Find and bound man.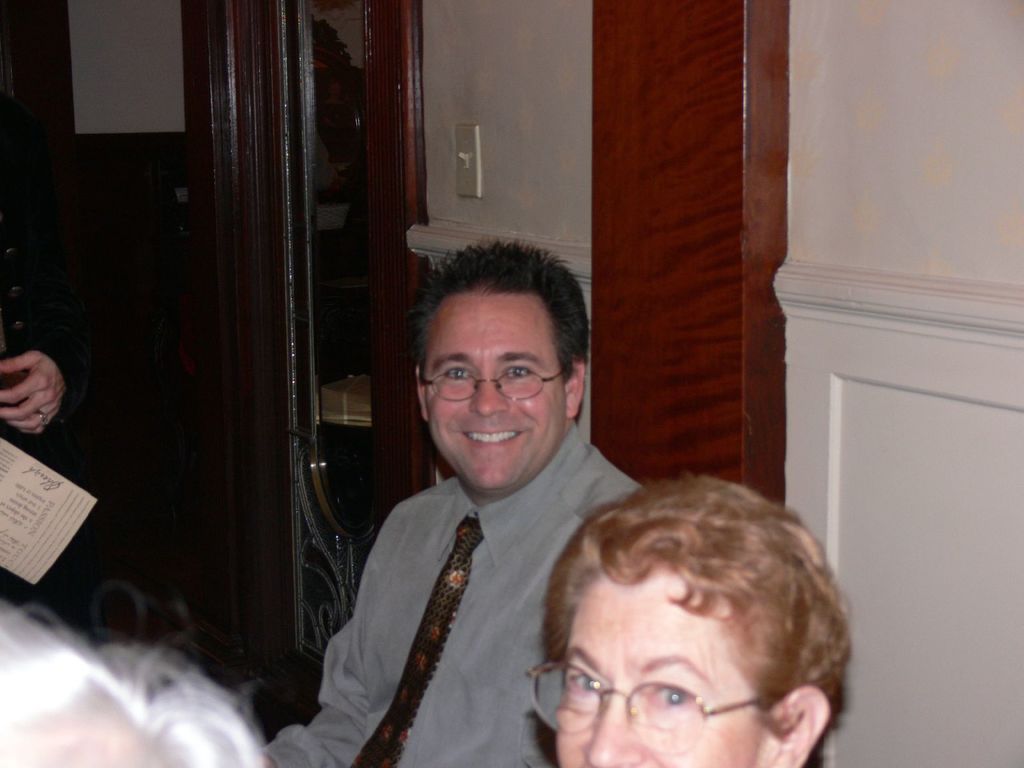
Bound: [left=294, top=260, right=669, bottom=762].
